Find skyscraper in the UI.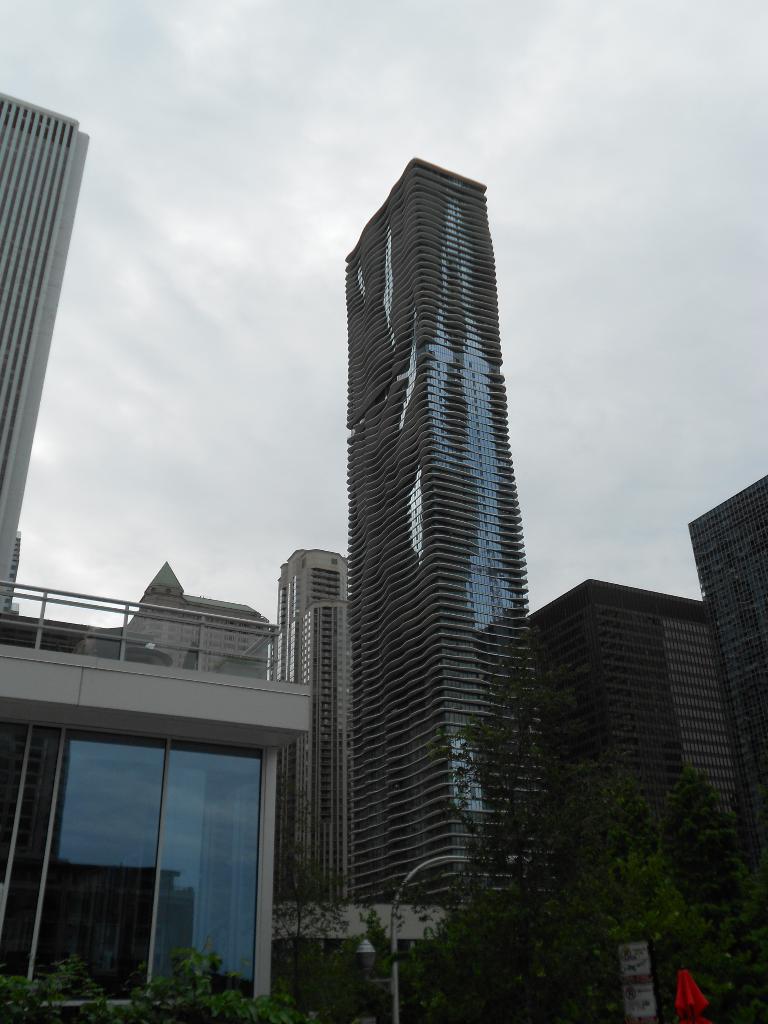
UI element at rect(2, 92, 90, 626).
